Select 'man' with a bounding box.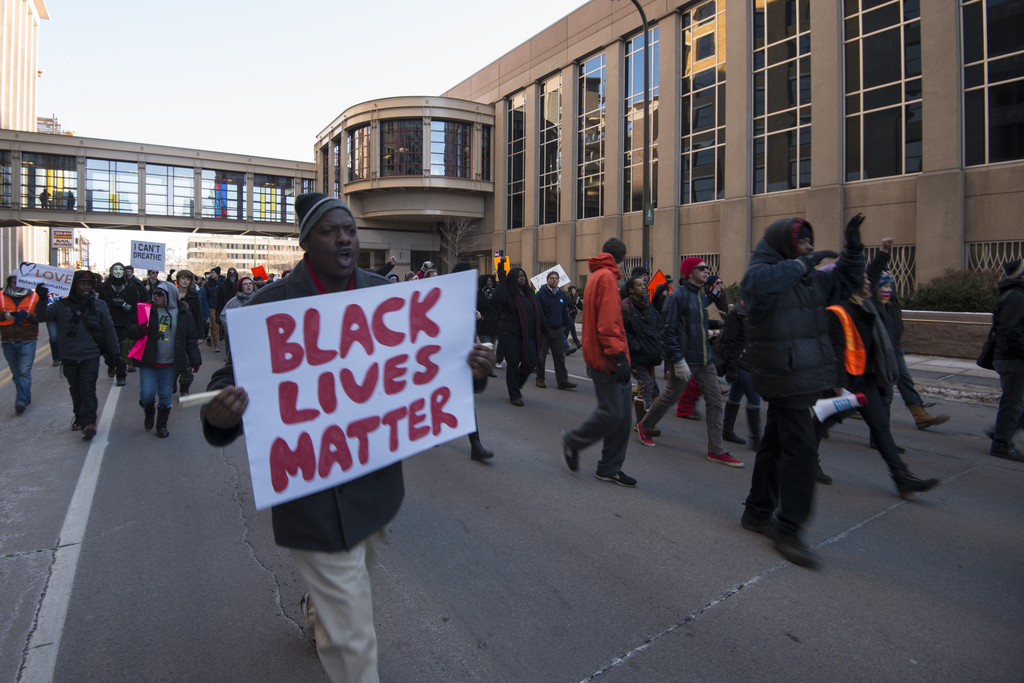
bbox=(206, 268, 229, 348).
